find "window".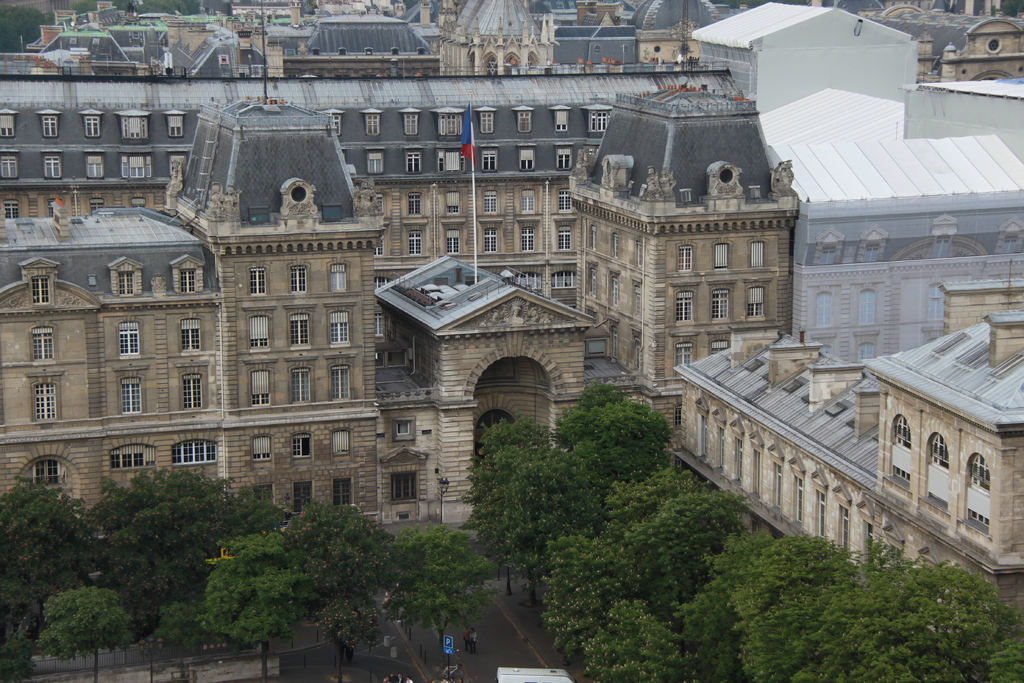
<bbox>85, 154, 102, 180</bbox>.
